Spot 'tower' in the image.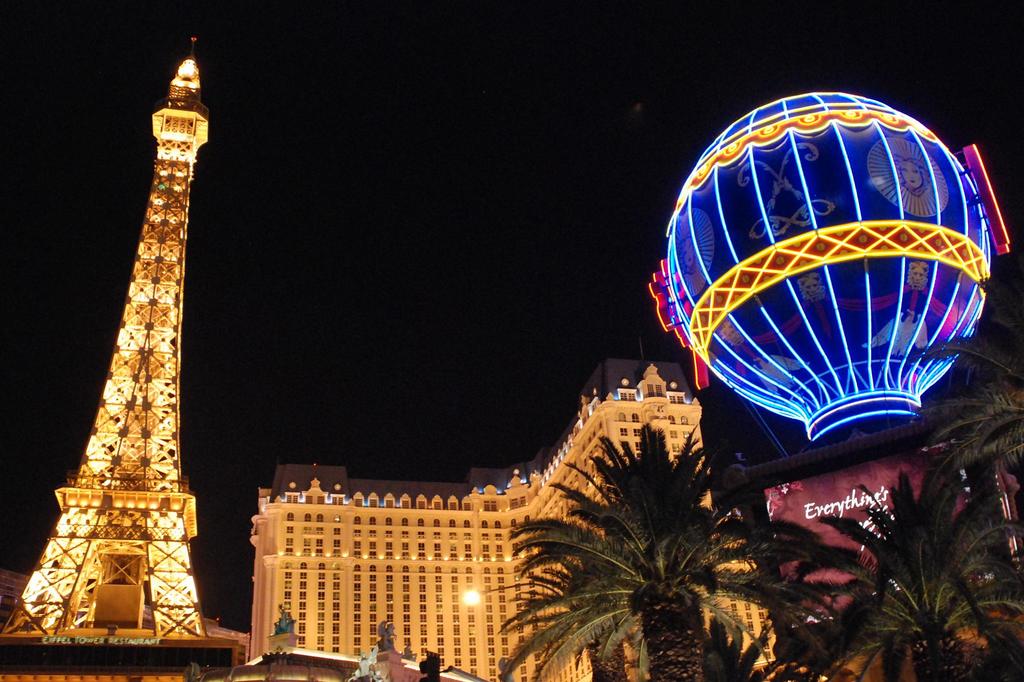
'tower' found at bbox=(17, 28, 238, 644).
